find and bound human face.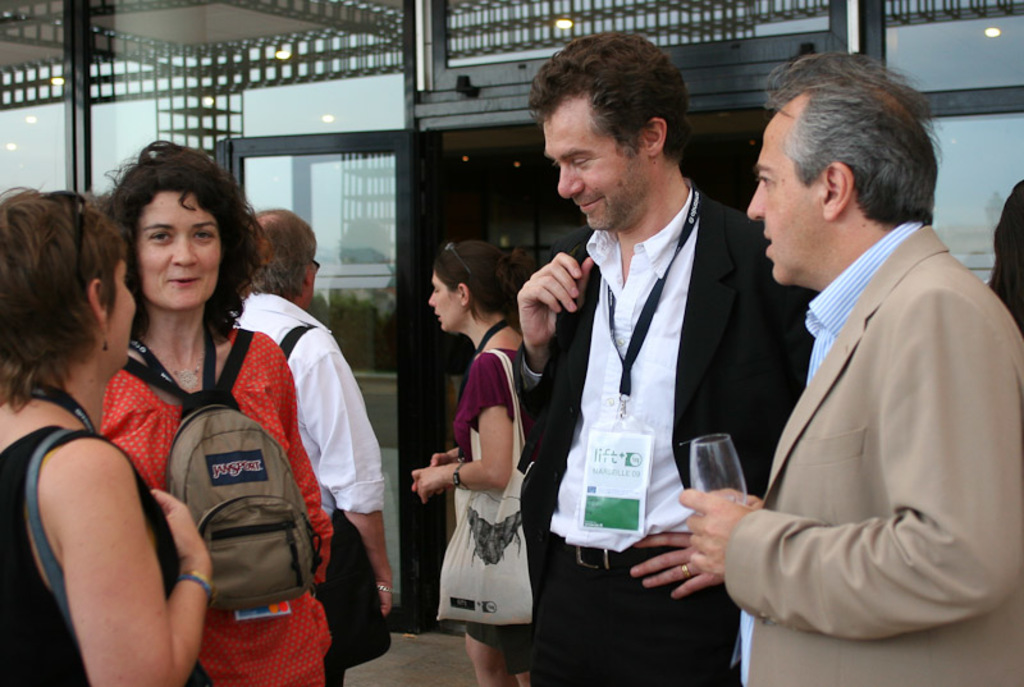
Bound: (539, 96, 653, 230).
